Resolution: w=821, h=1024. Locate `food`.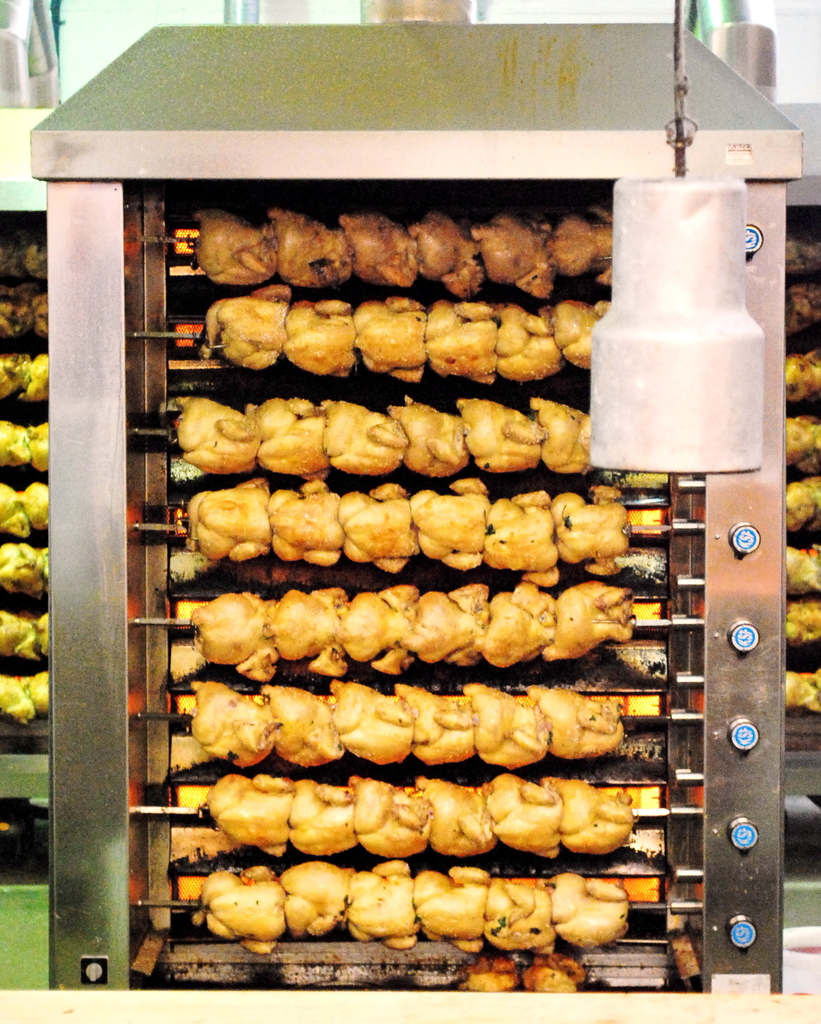
412 476 491 571.
